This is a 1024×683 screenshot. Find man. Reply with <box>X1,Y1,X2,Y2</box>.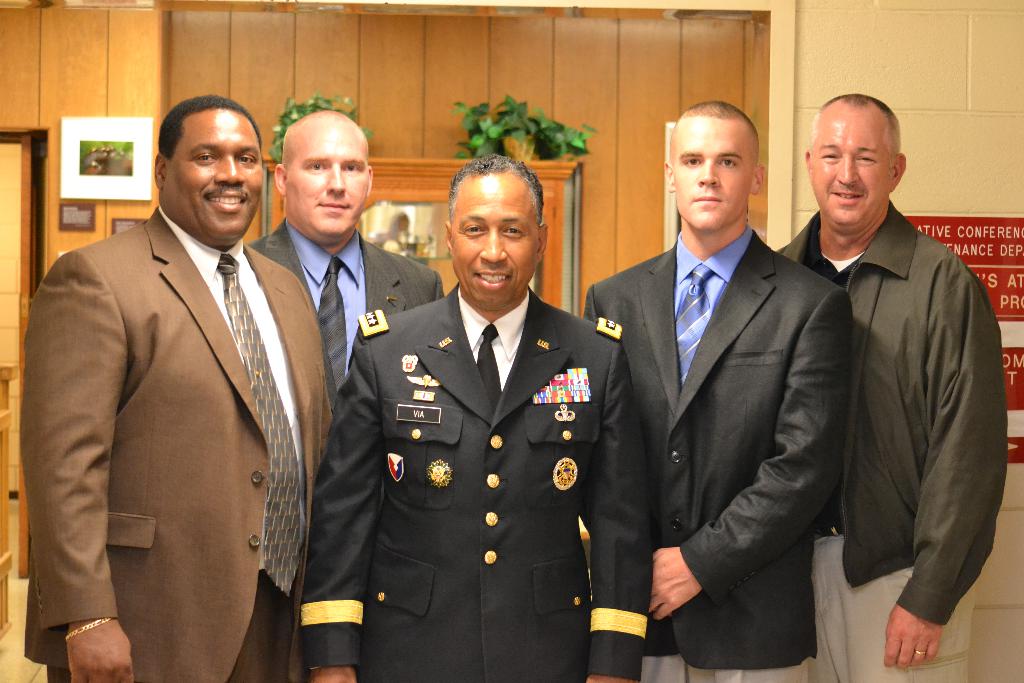
<box>25,66,321,670</box>.
